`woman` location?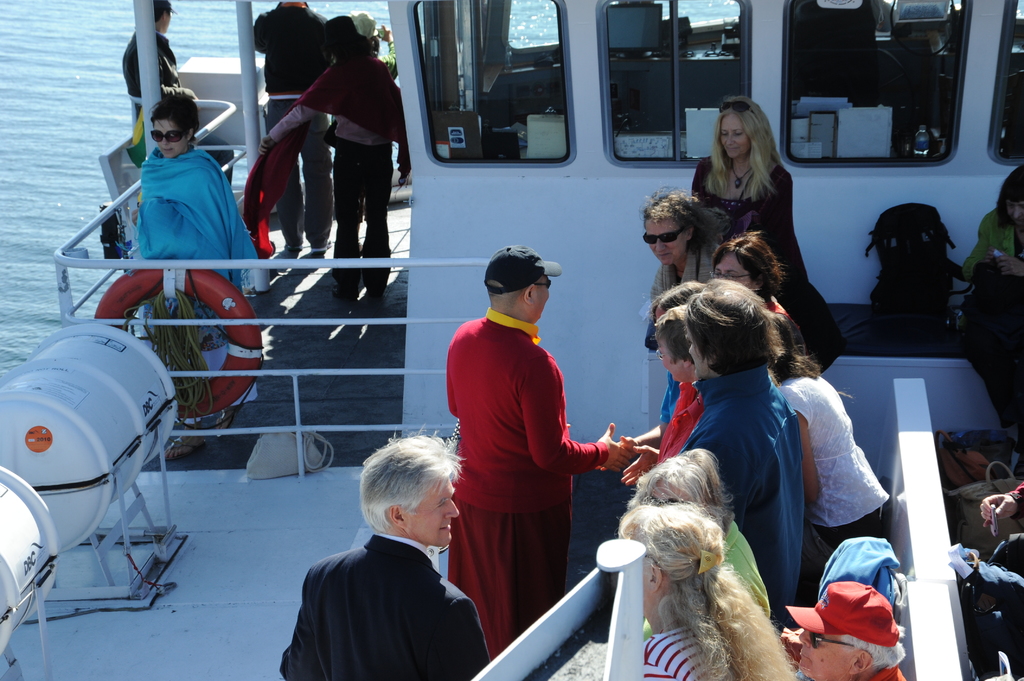
x1=615 y1=493 x2=797 y2=680
